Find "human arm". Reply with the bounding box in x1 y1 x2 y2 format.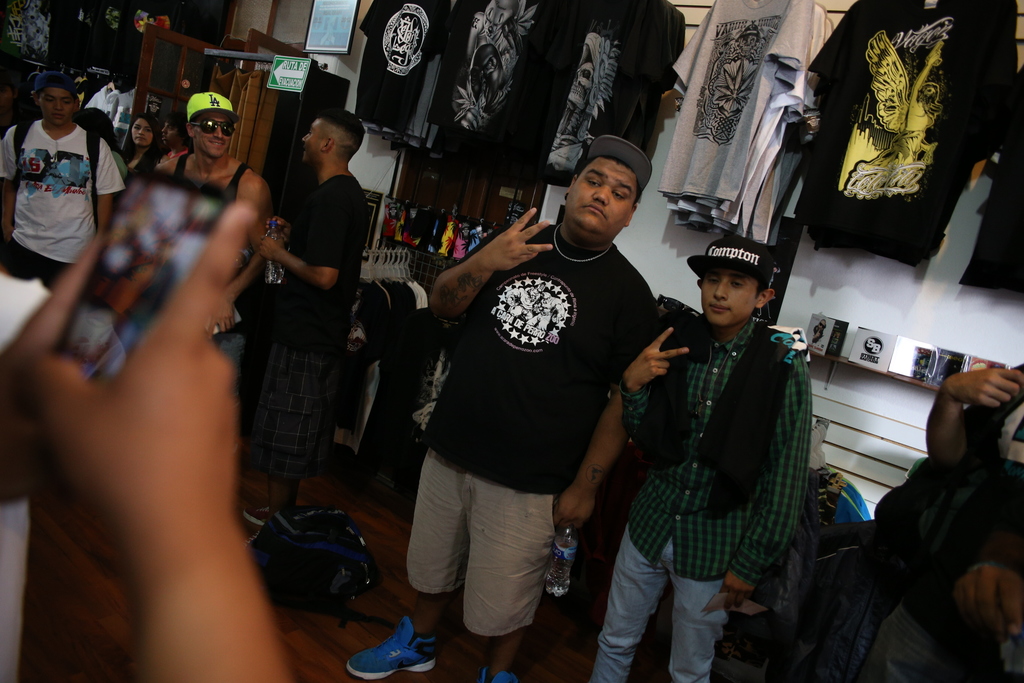
204 247 268 341.
